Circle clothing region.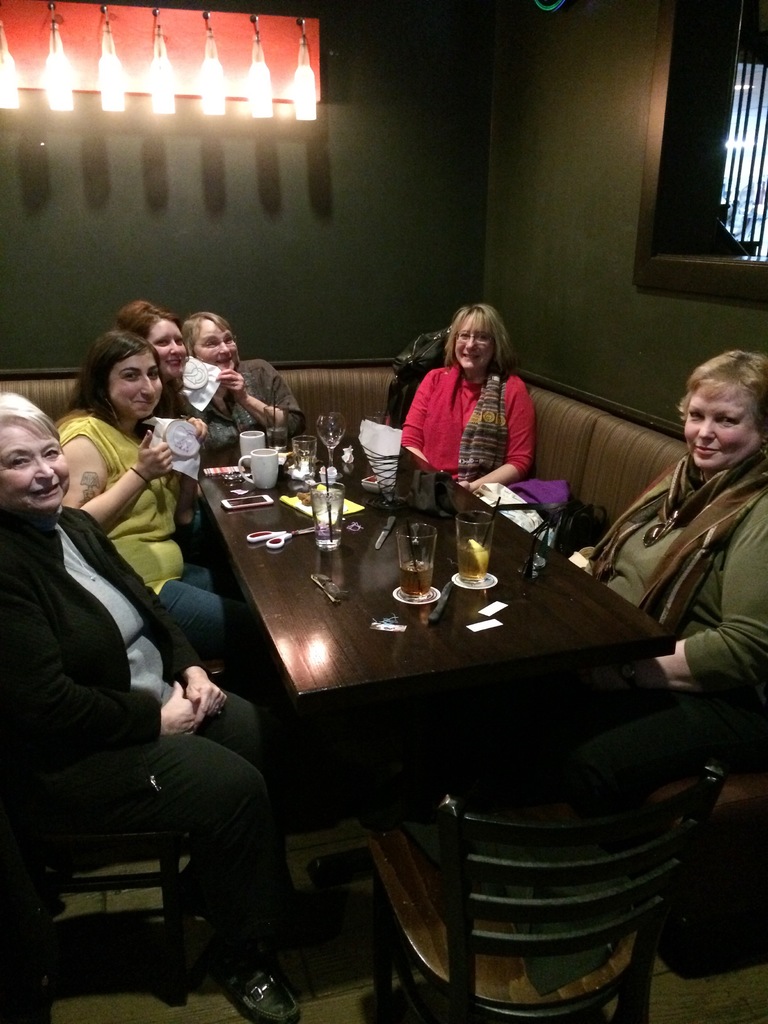
Region: 0:505:379:934.
